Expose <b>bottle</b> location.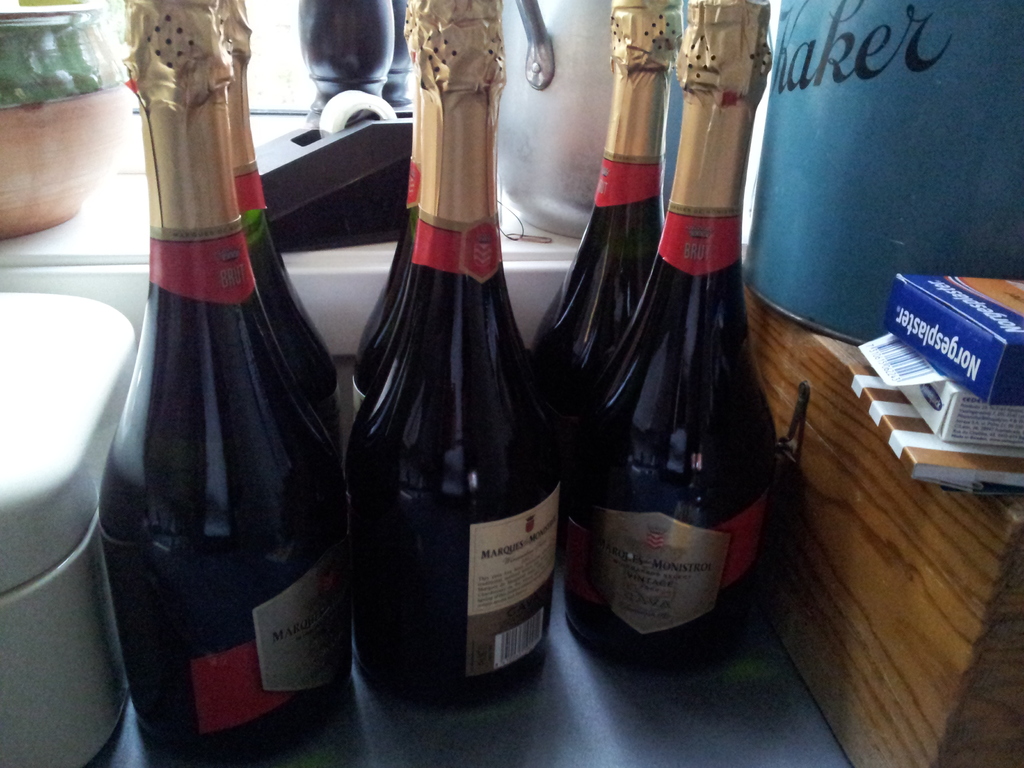
Exposed at <region>89, 0, 339, 765</region>.
